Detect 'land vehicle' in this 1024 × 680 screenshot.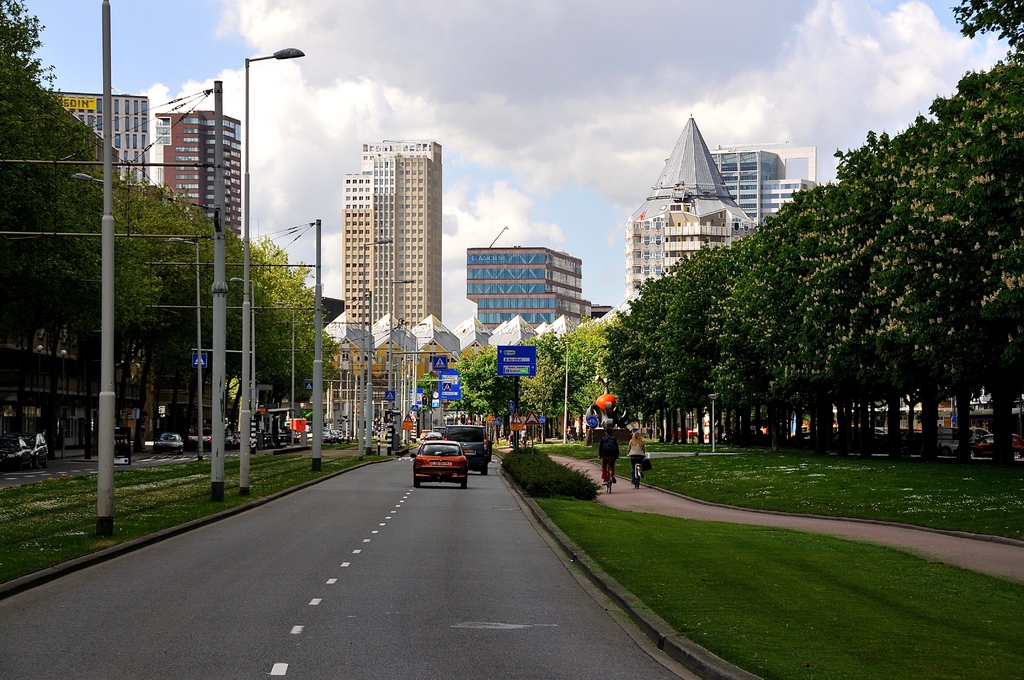
Detection: select_region(446, 421, 495, 477).
